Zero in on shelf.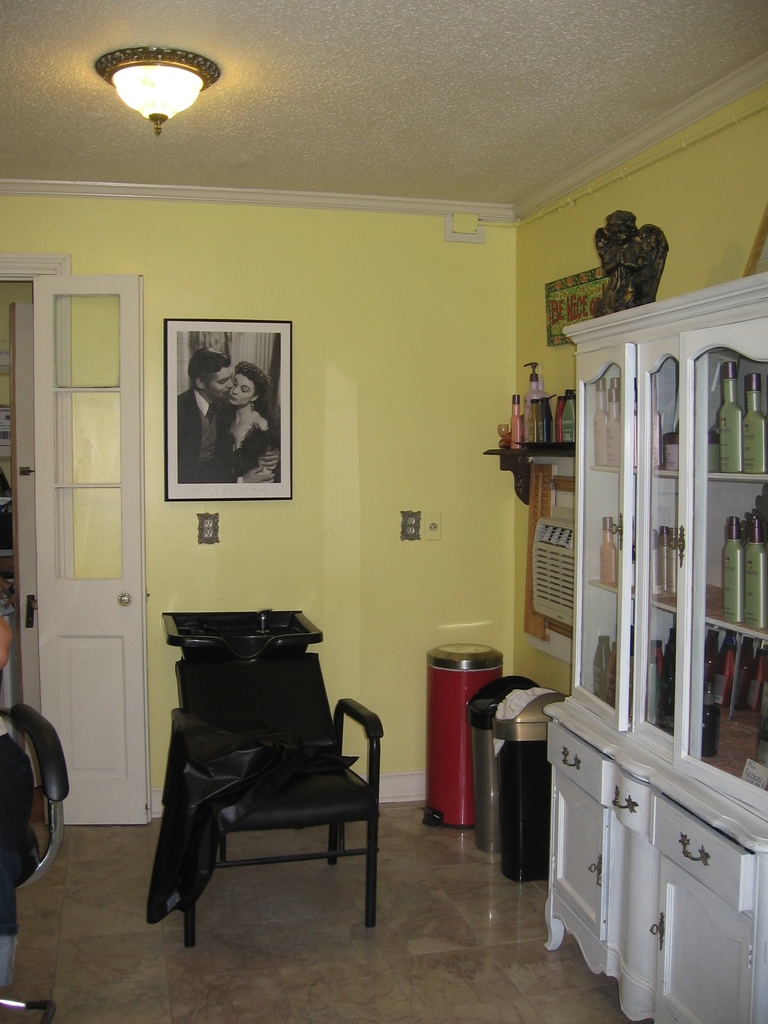
Zeroed in: [x1=561, y1=271, x2=767, y2=786].
